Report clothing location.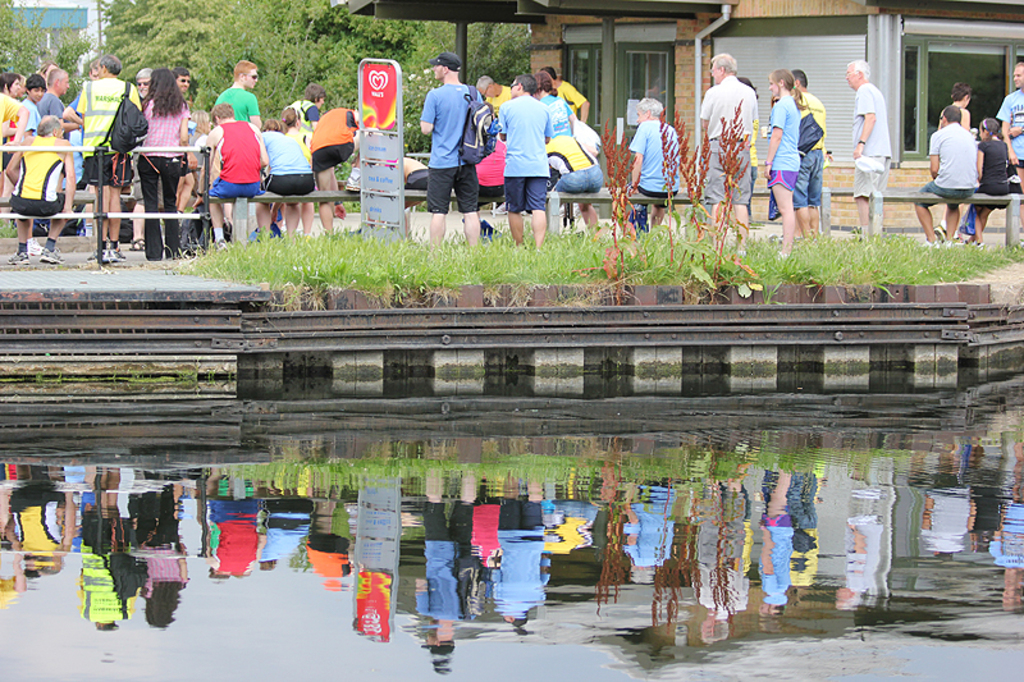
Report: 0,91,20,170.
